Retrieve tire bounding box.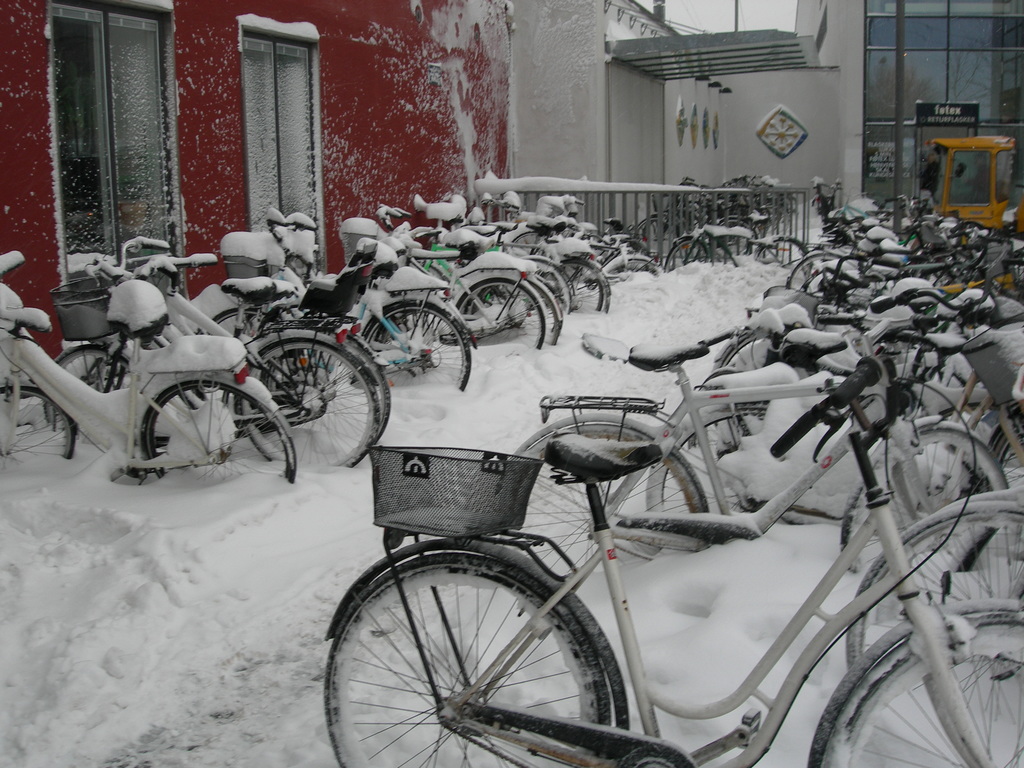
Bounding box: [268,339,388,445].
